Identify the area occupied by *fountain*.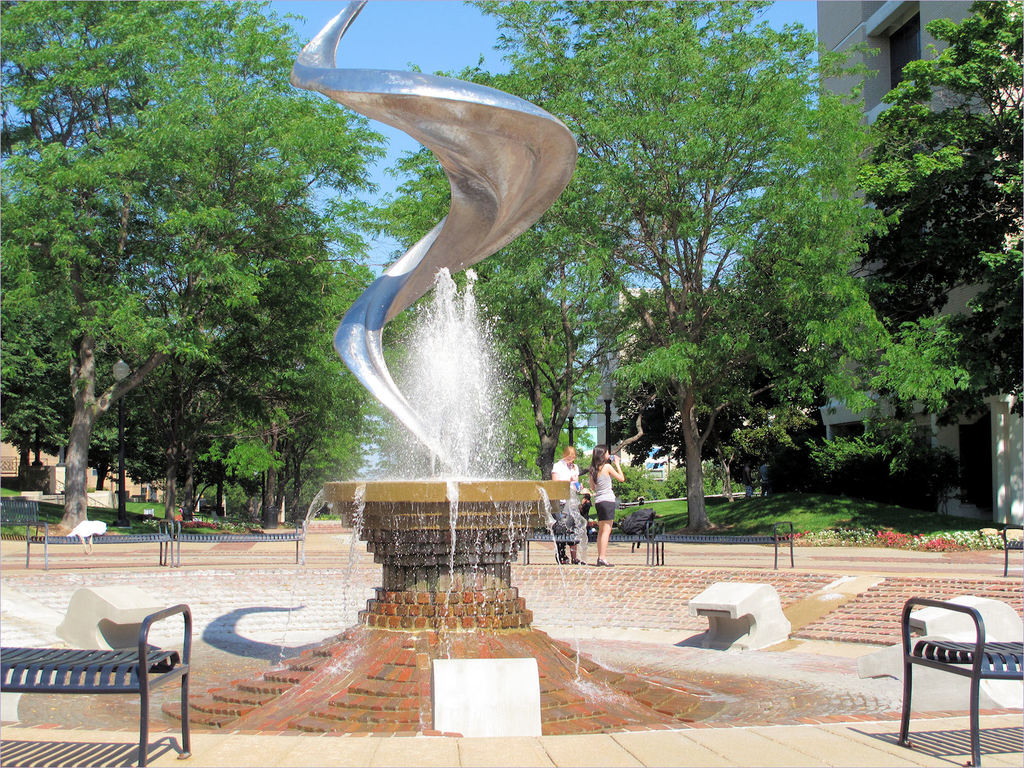
Area: [164, 0, 708, 743].
